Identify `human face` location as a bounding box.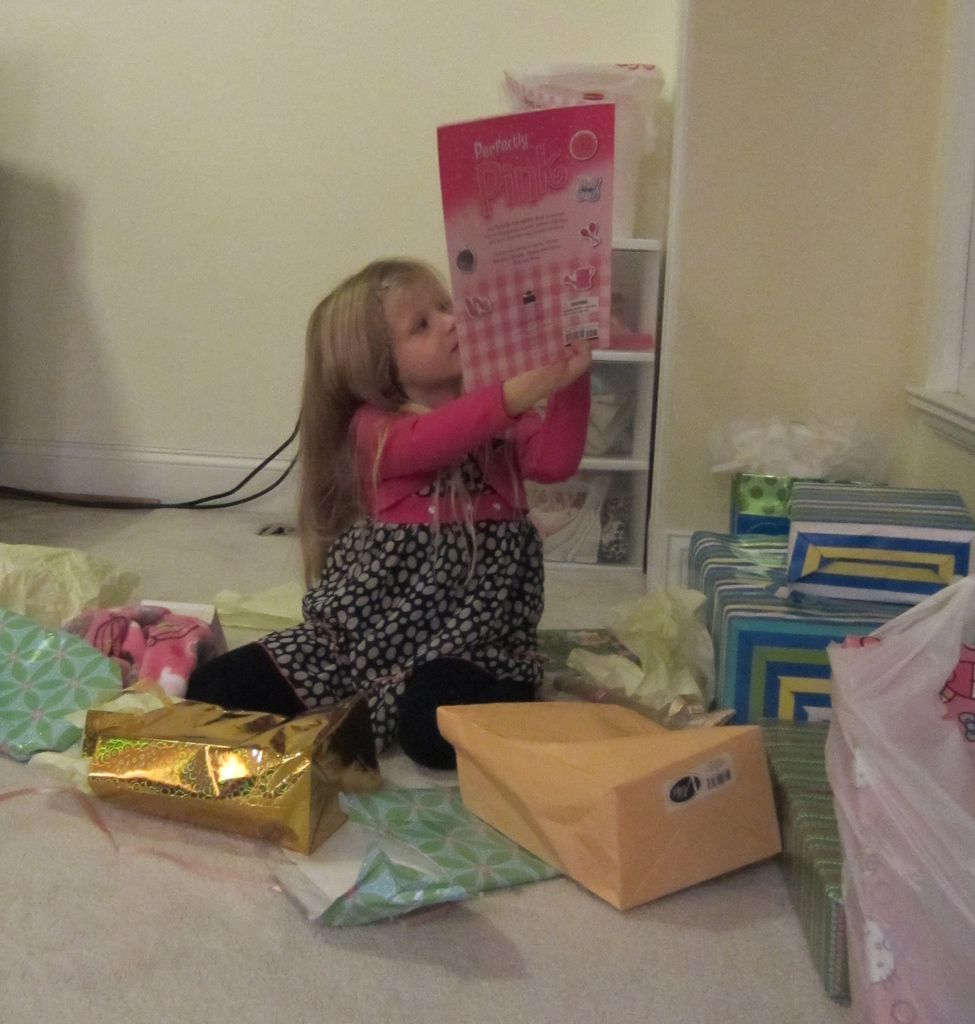
376/262/469/383.
